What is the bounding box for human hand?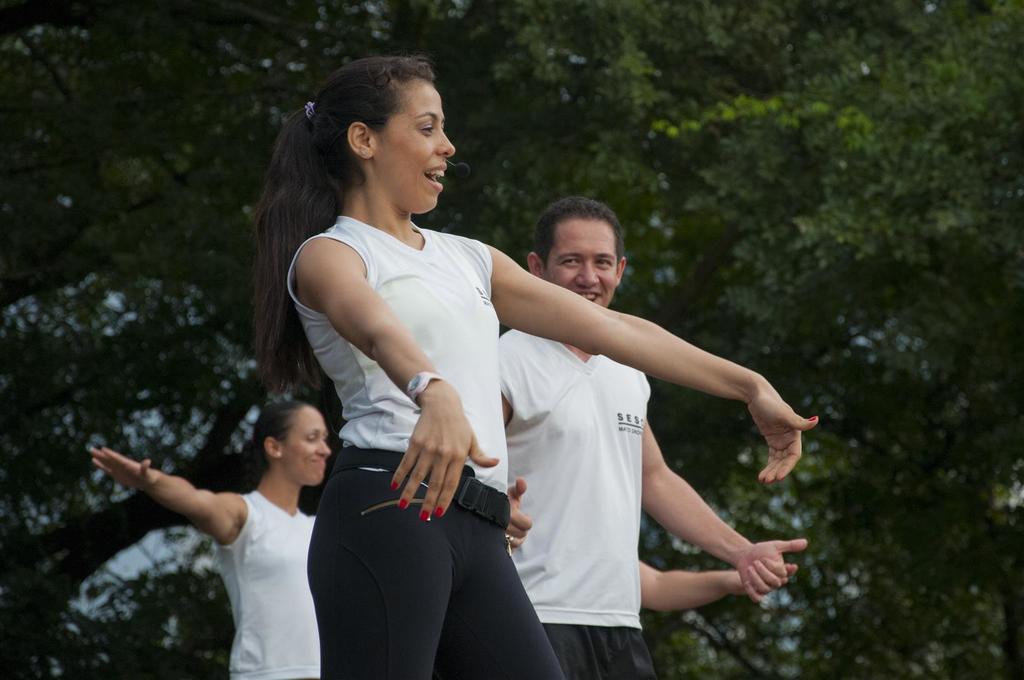
box=[390, 393, 499, 521].
